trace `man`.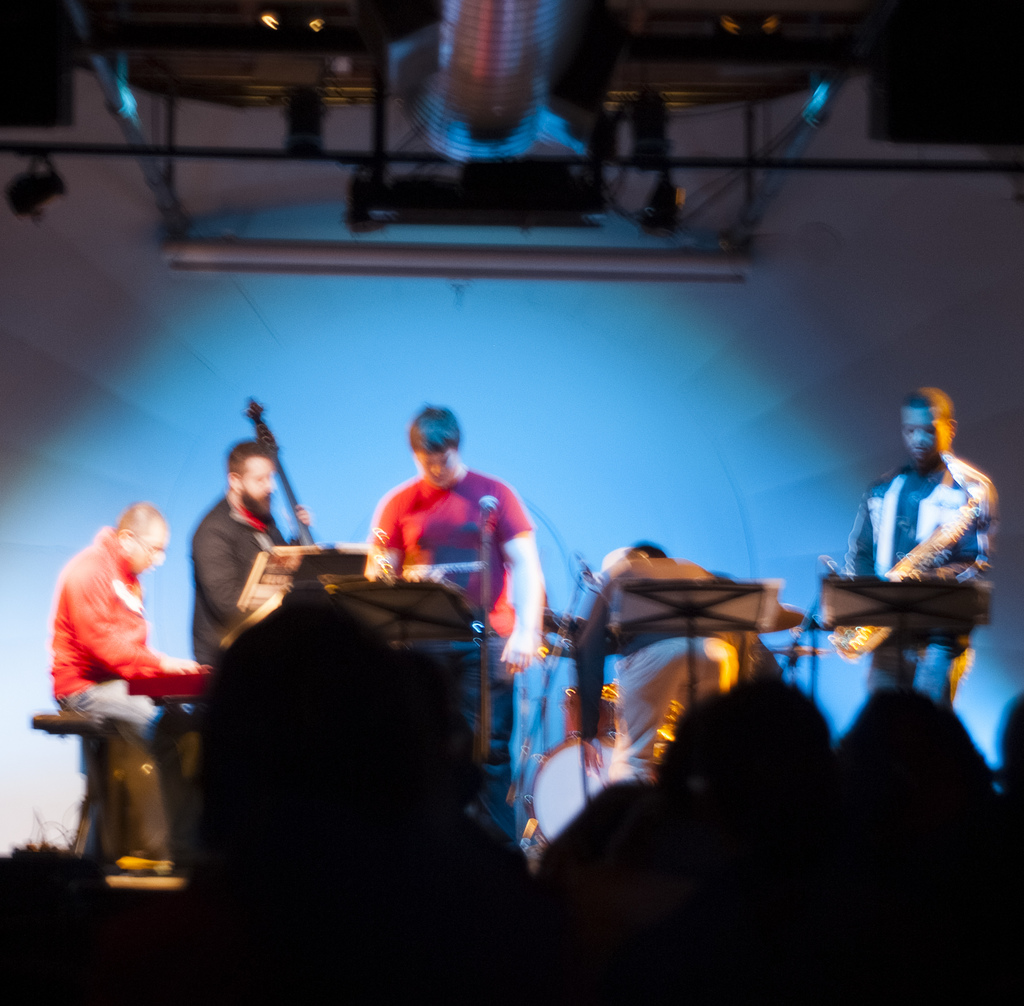
Traced to pyautogui.locateOnScreen(47, 495, 200, 736).
